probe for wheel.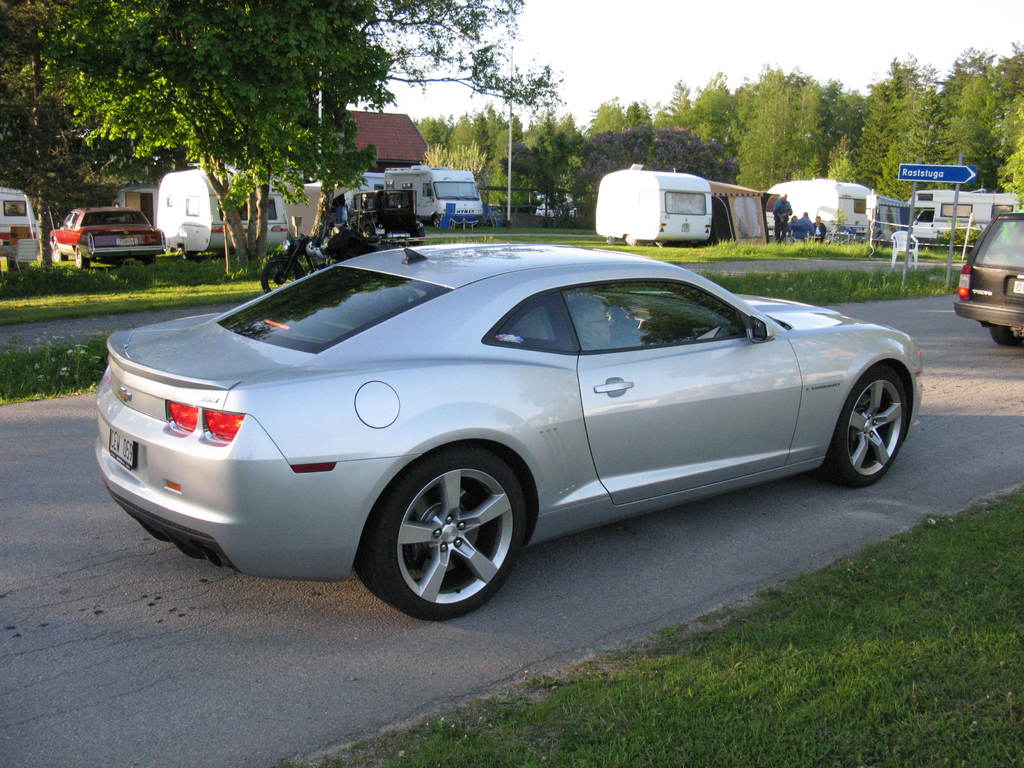
Probe result: bbox=(74, 246, 89, 266).
